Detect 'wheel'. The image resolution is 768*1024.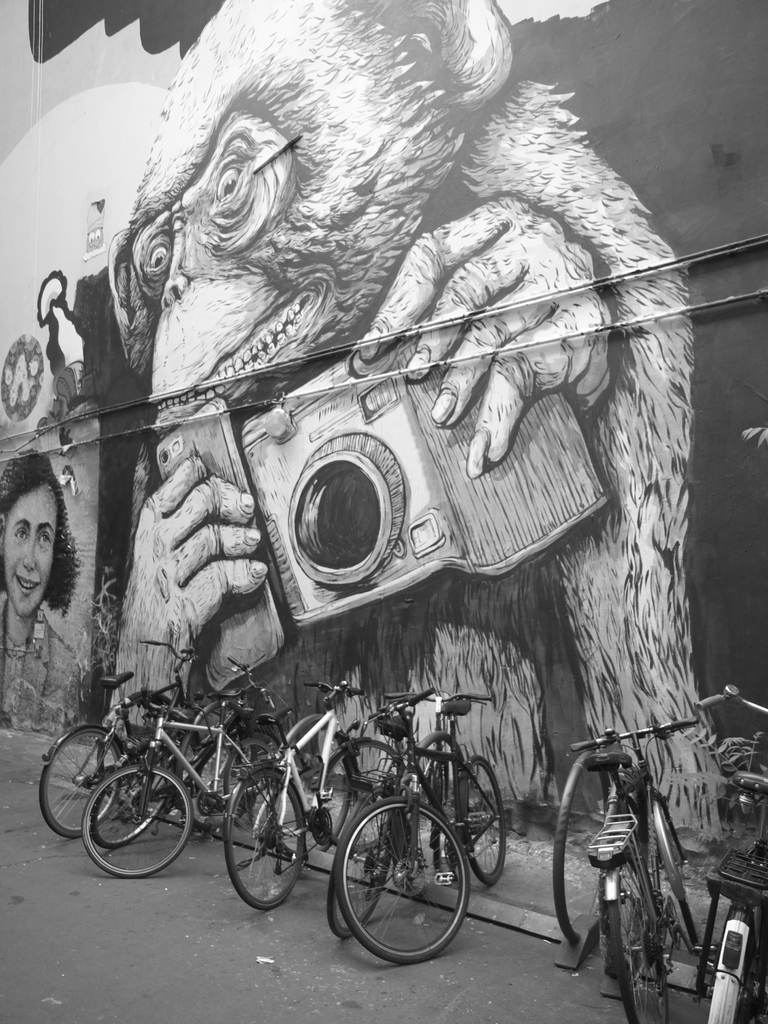
l=325, t=737, r=397, b=848.
